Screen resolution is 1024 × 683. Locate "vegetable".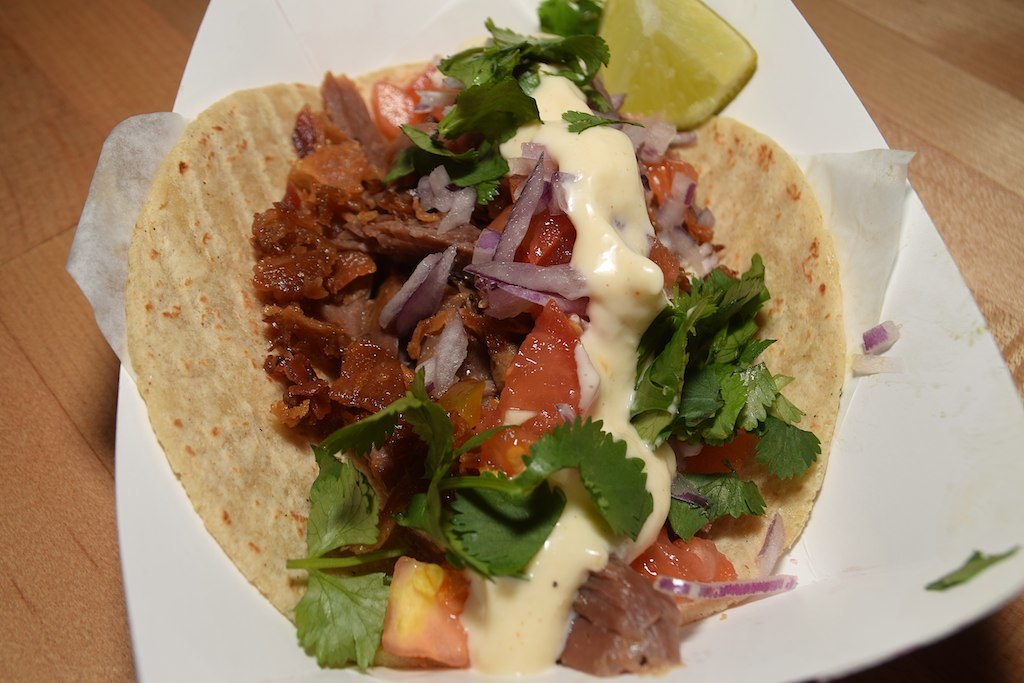
rect(639, 522, 743, 607).
